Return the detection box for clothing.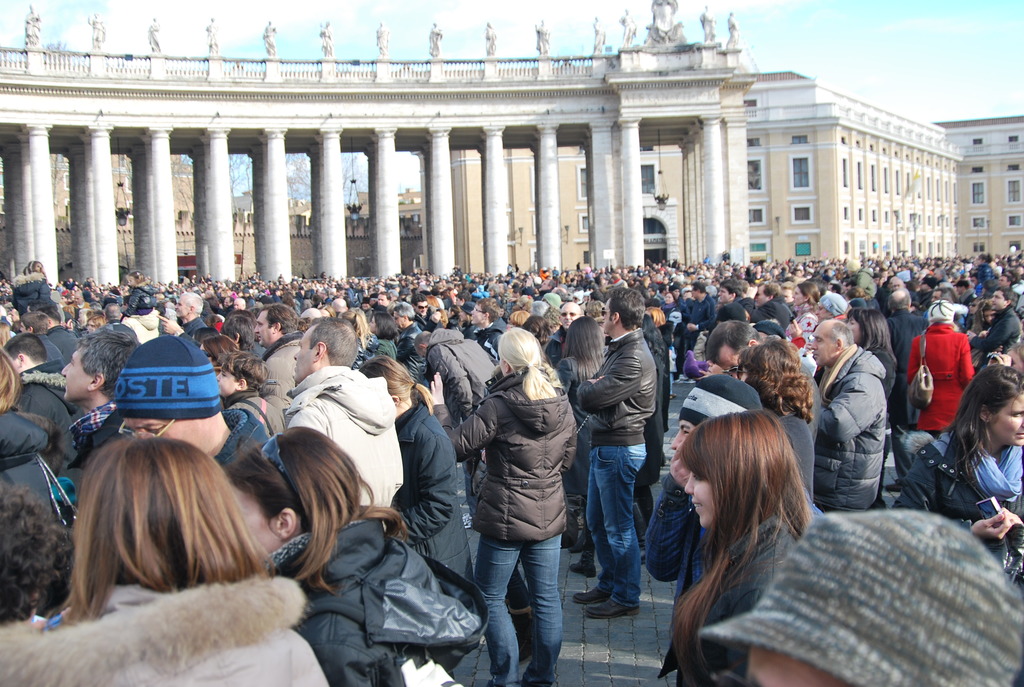
<bbox>570, 331, 676, 613</bbox>.
